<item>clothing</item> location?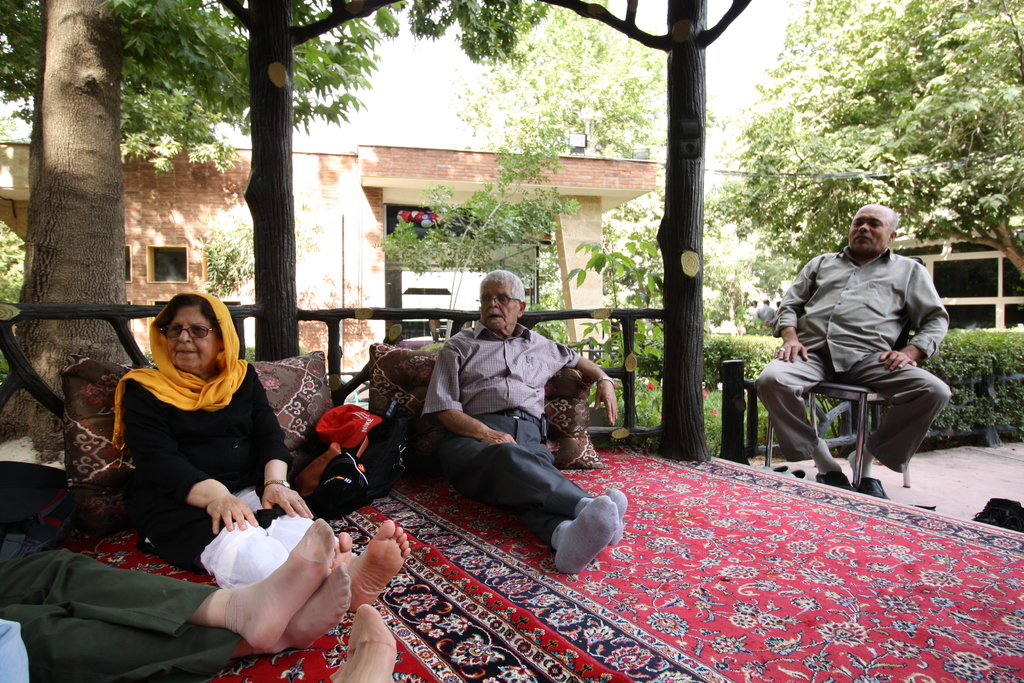
box=[421, 319, 572, 538]
